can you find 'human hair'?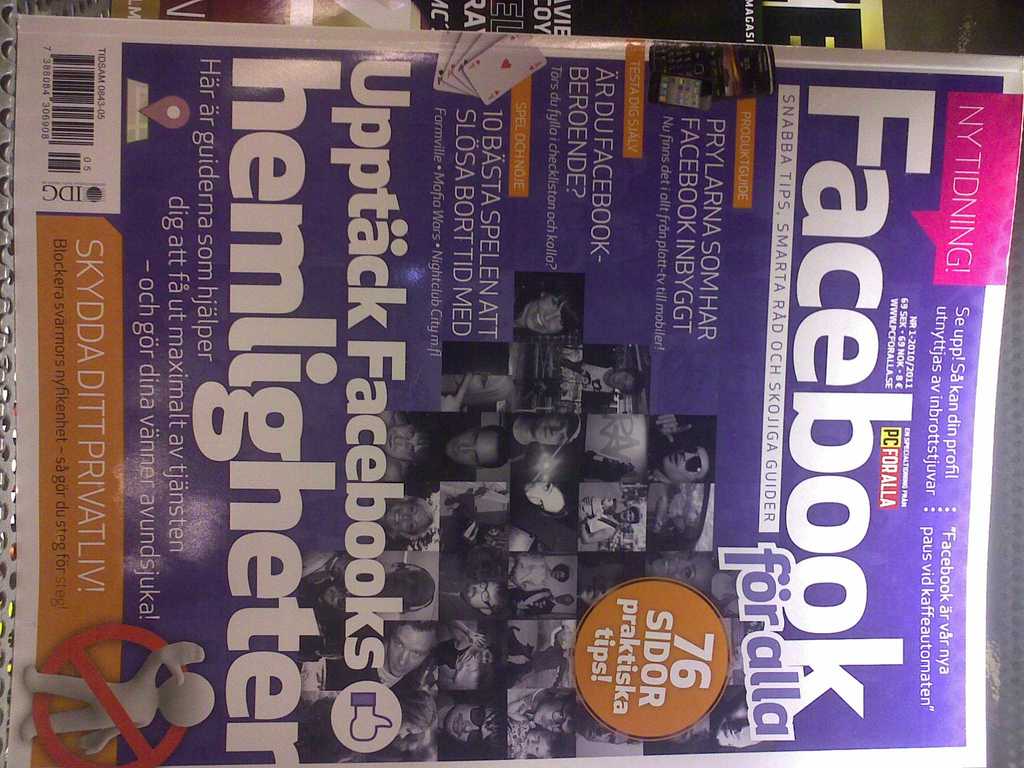
Yes, bounding box: (left=392, top=621, right=435, bottom=648).
